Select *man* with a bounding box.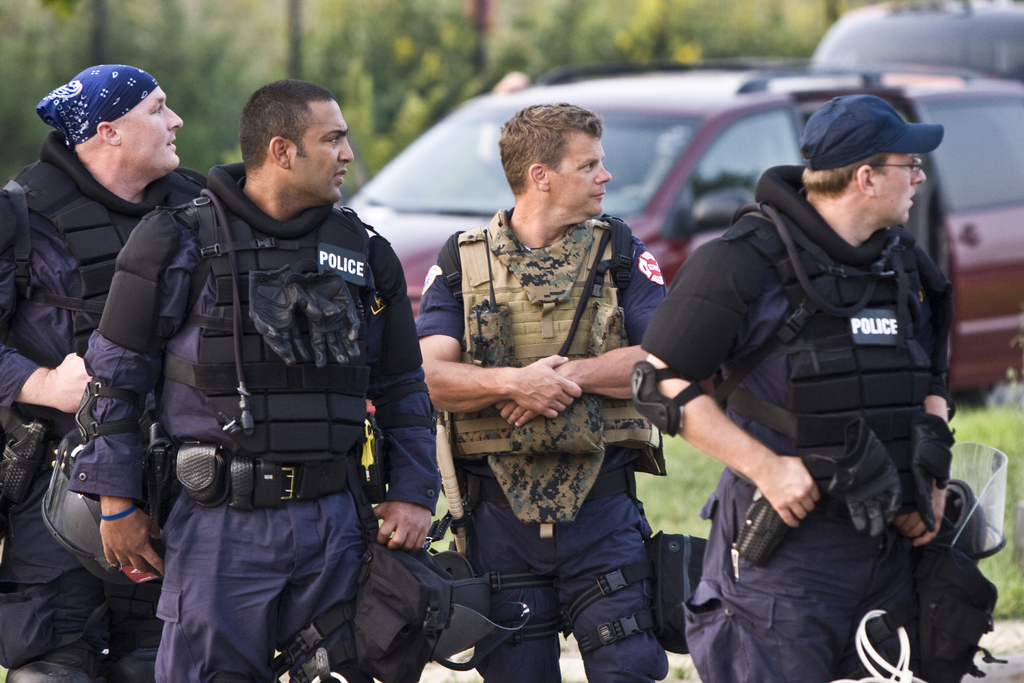
[69,85,440,682].
